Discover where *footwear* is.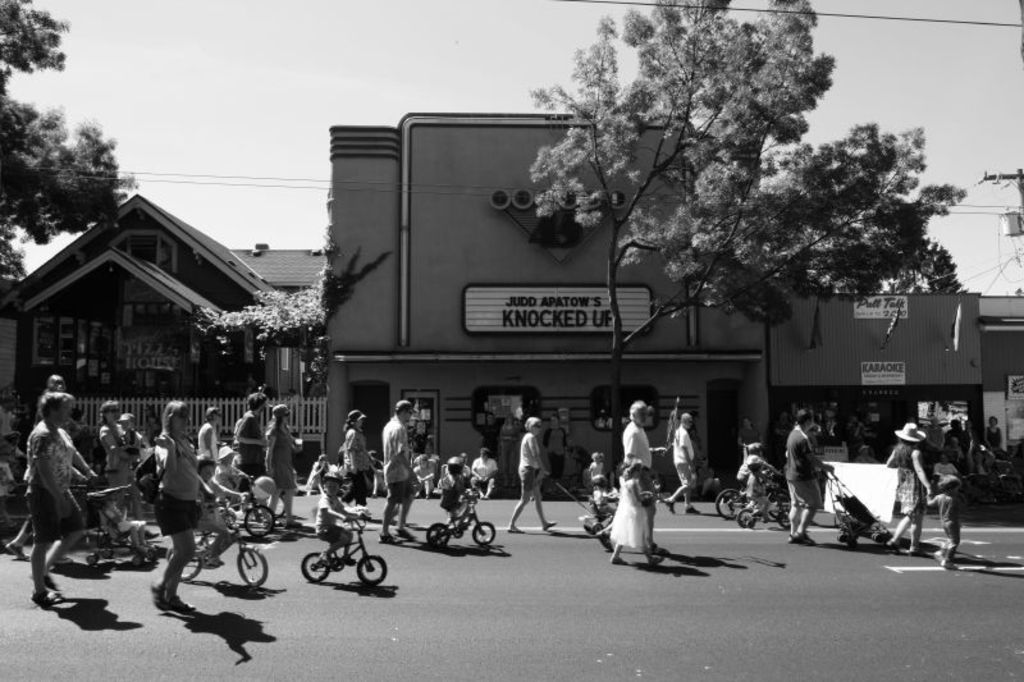
Discovered at detection(667, 495, 678, 513).
